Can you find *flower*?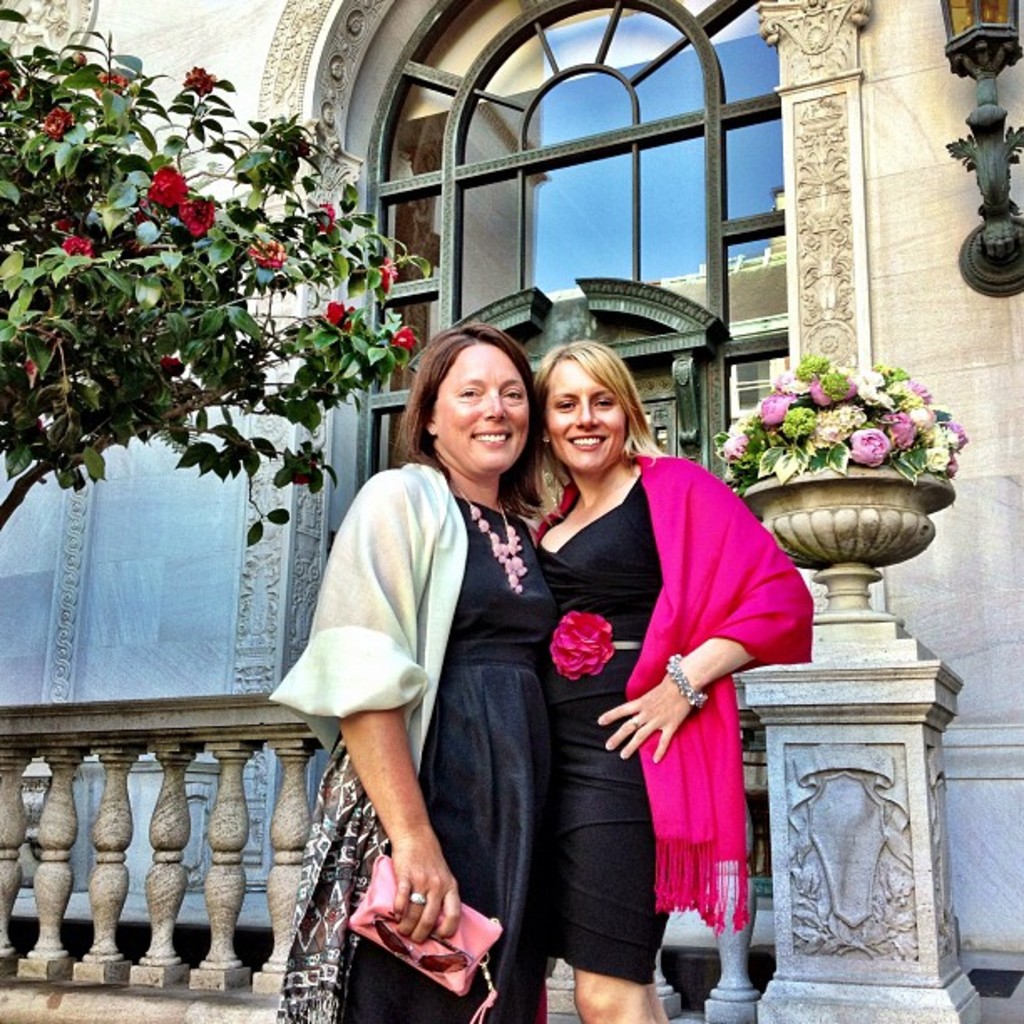
Yes, bounding box: region(721, 433, 751, 463).
